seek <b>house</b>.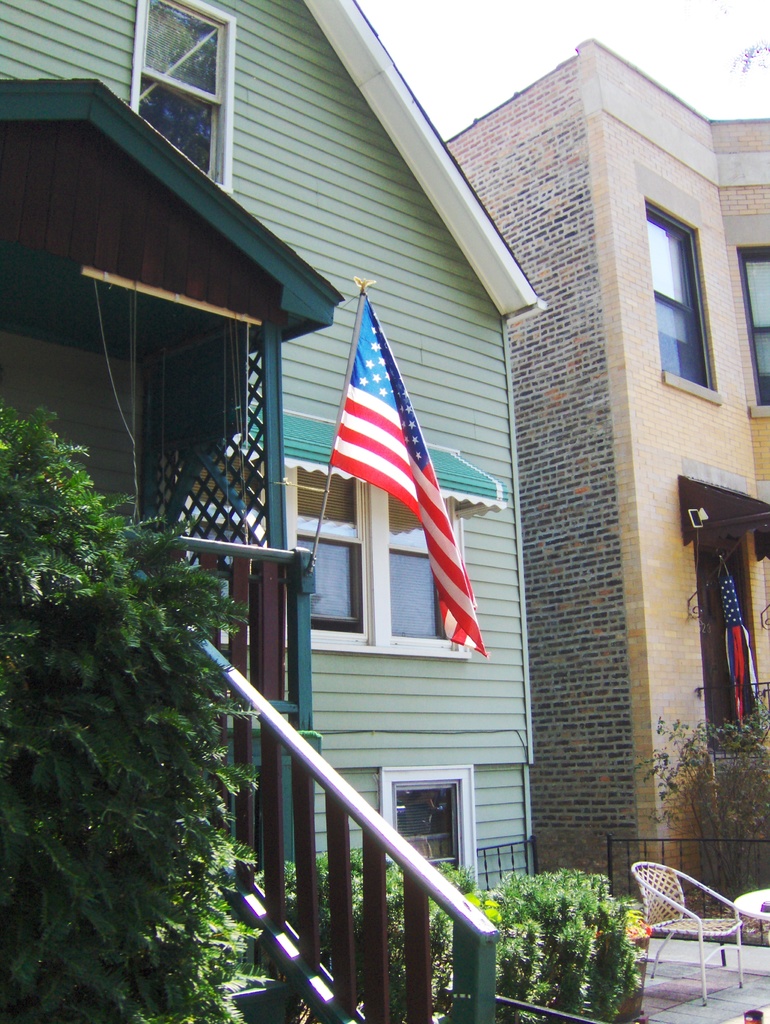
box=[0, 0, 563, 1023].
